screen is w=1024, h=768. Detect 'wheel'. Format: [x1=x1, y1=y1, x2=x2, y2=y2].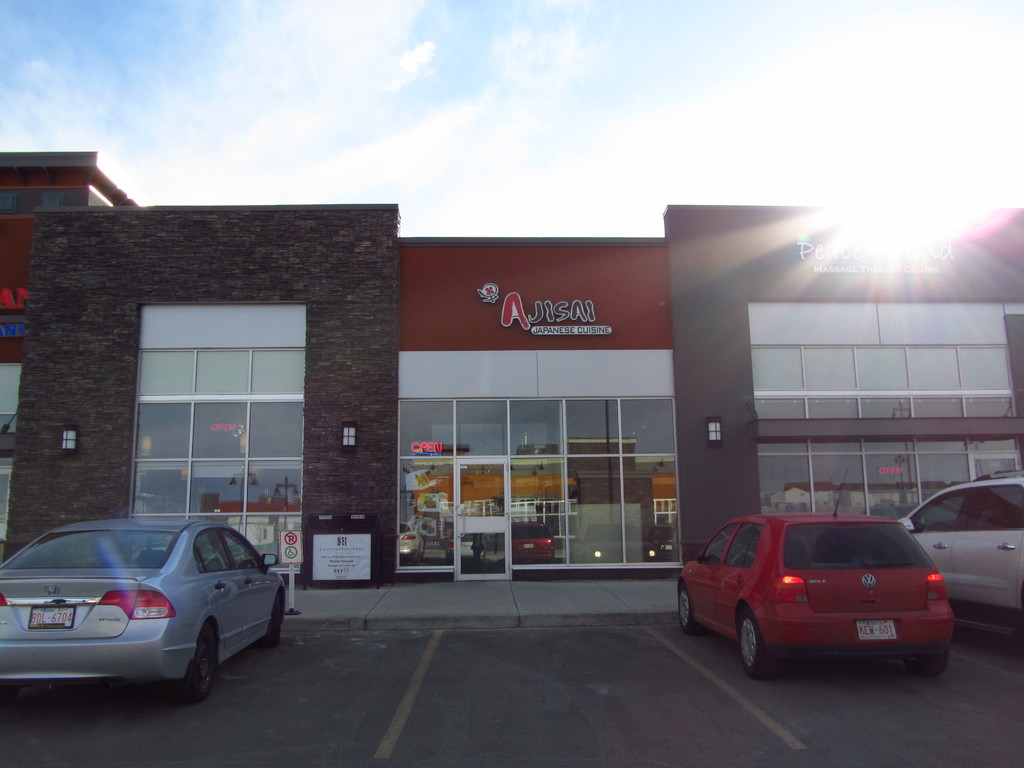
[x1=674, y1=582, x2=701, y2=636].
